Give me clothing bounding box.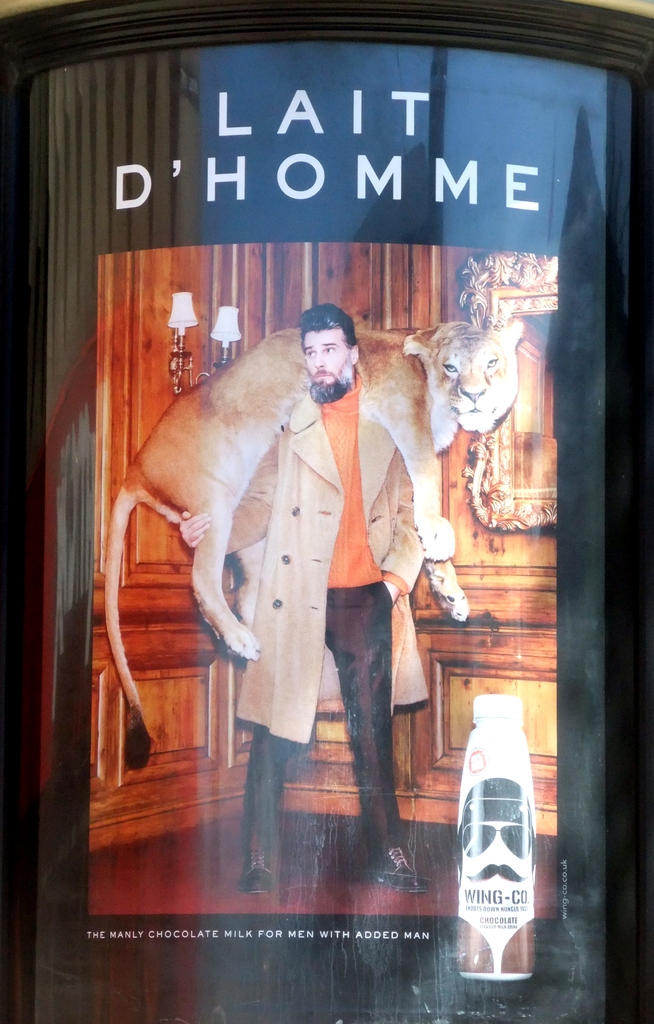
rect(198, 385, 437, 877).
